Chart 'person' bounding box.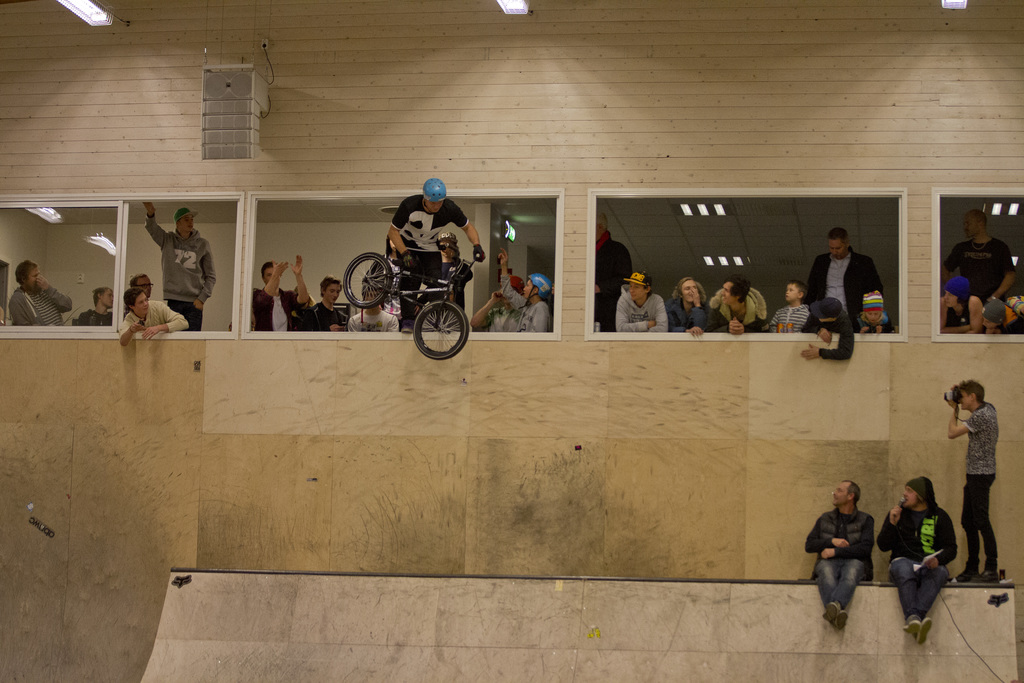
Charted: [984, 296, 1023, 333].
